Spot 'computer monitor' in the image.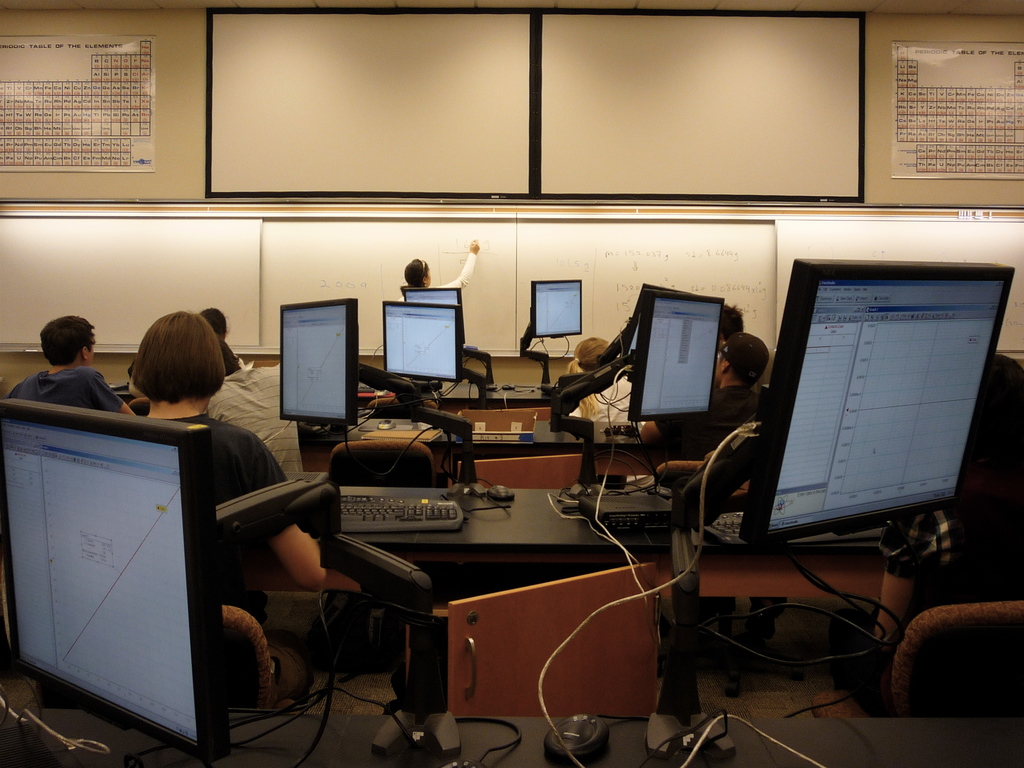
'computer monitor' found at {"left": 556, "top": 289, "right": 726, "bottom": 495}.
